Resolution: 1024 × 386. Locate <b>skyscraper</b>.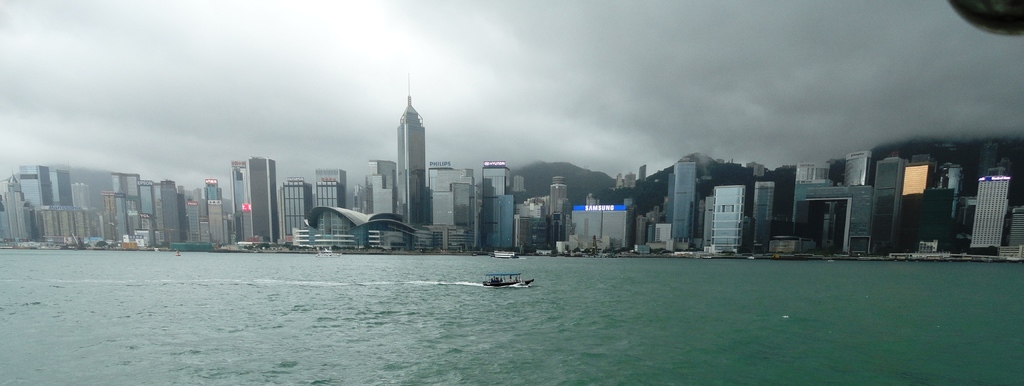
279 173 307 231.
